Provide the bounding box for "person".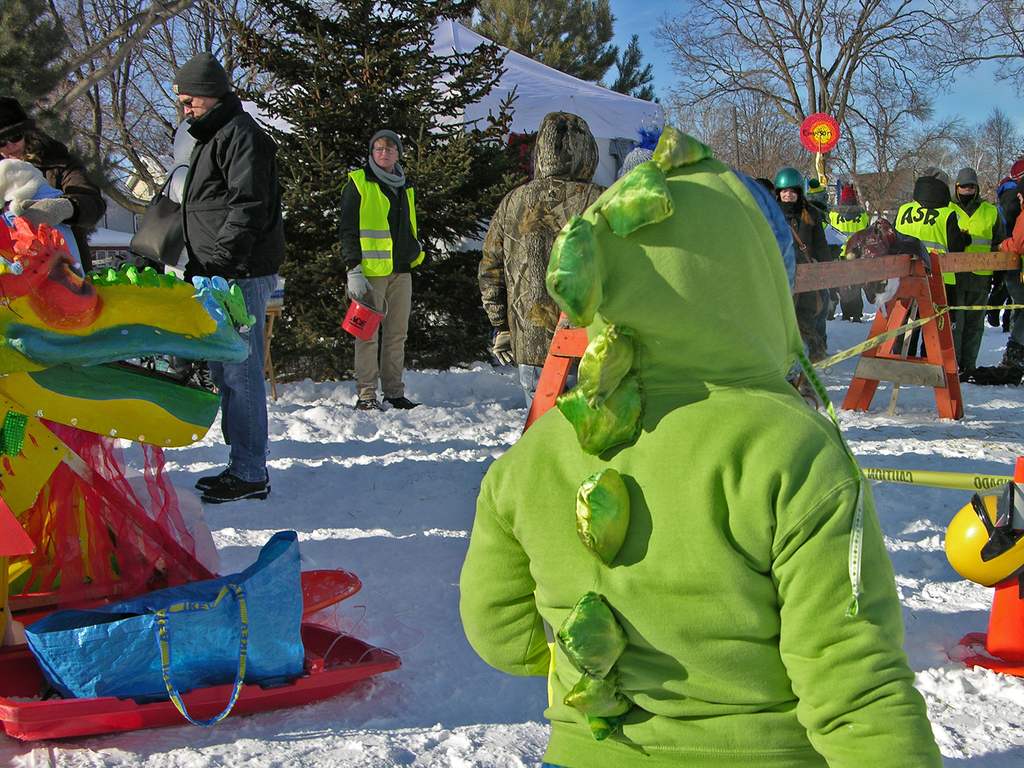
[left=167, top=48, right=282, bottom=503].
